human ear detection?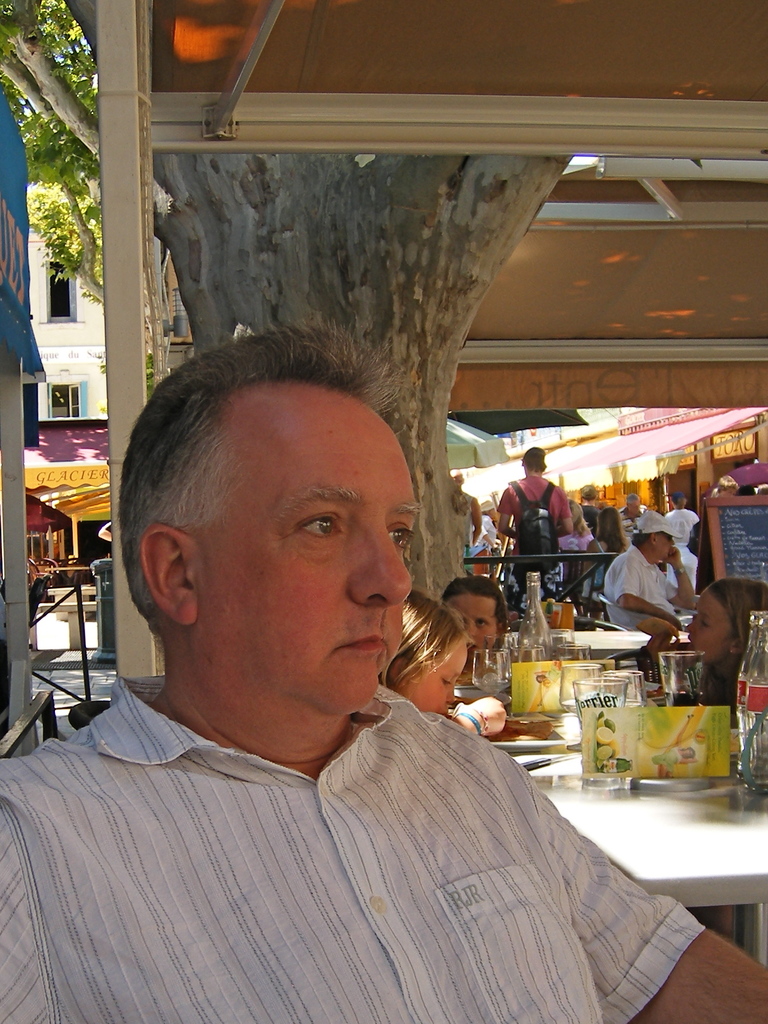
rect(730, 634, 748, 655)
